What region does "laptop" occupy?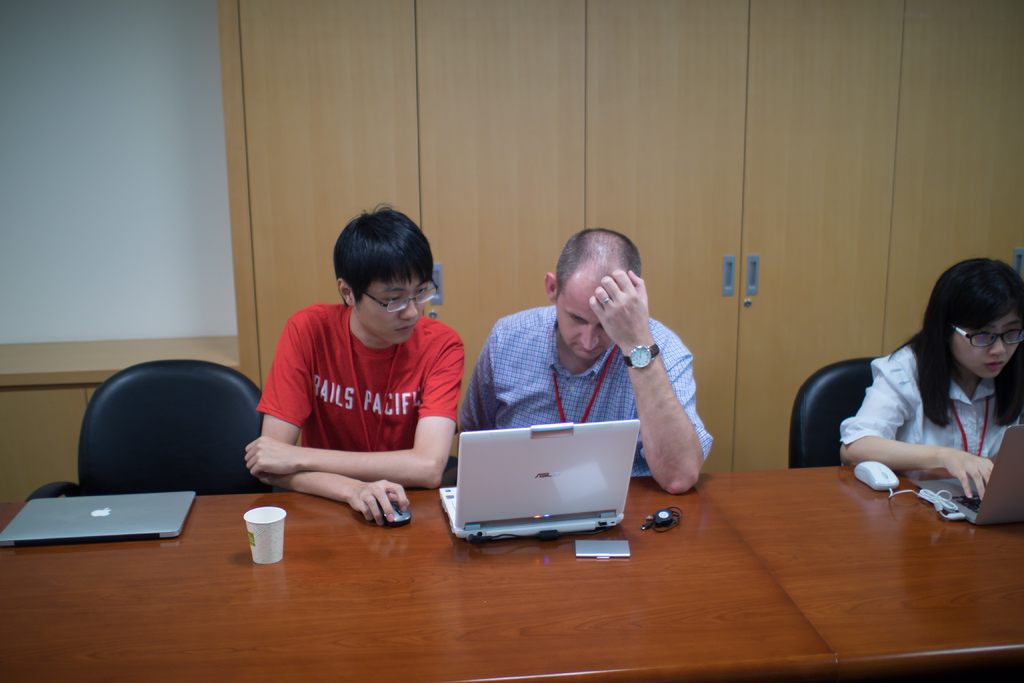
bbox=(444, 413, 652, 545).
